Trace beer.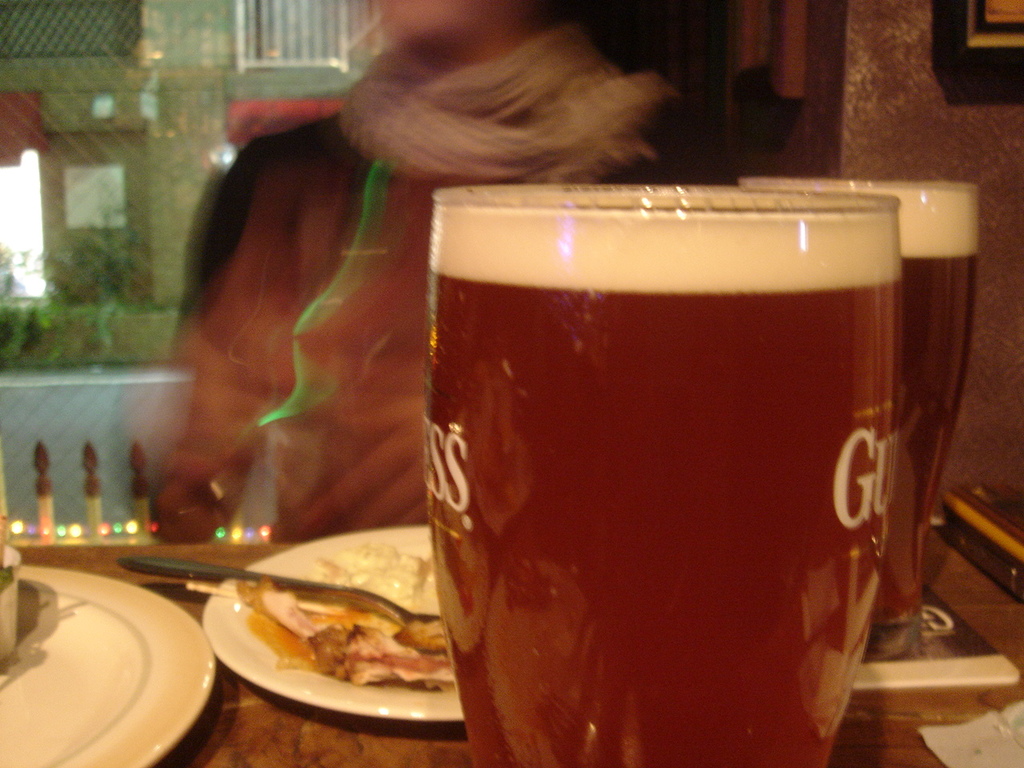
Traced to (left=734, top=174, right=983, bottom=614).
